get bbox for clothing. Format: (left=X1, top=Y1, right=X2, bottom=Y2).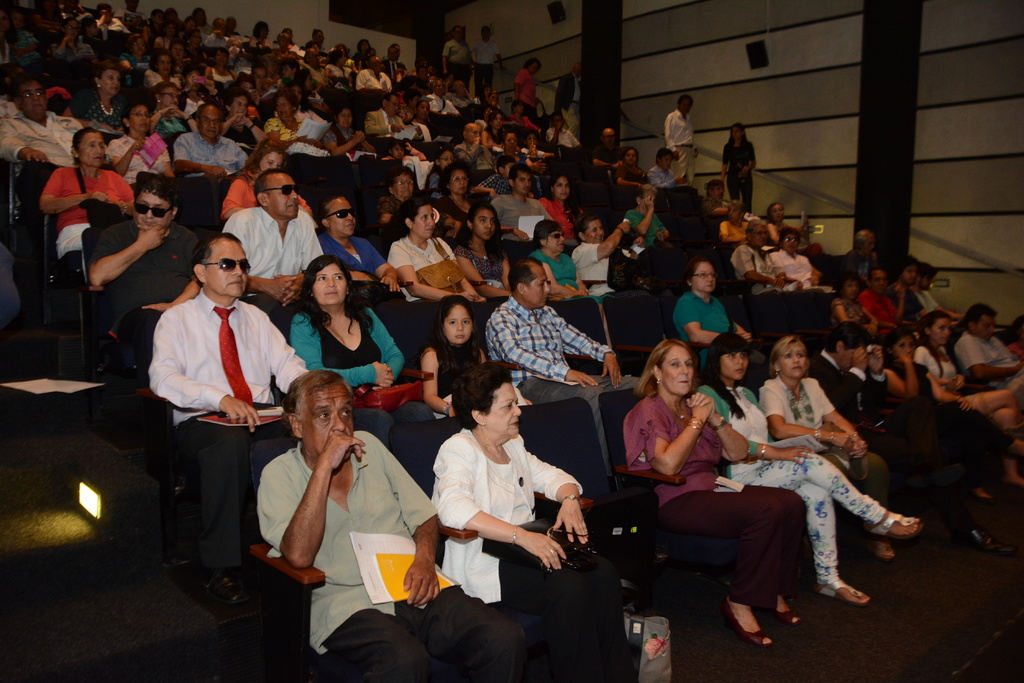
(left=763, top=249, right=839, bottom=303).
